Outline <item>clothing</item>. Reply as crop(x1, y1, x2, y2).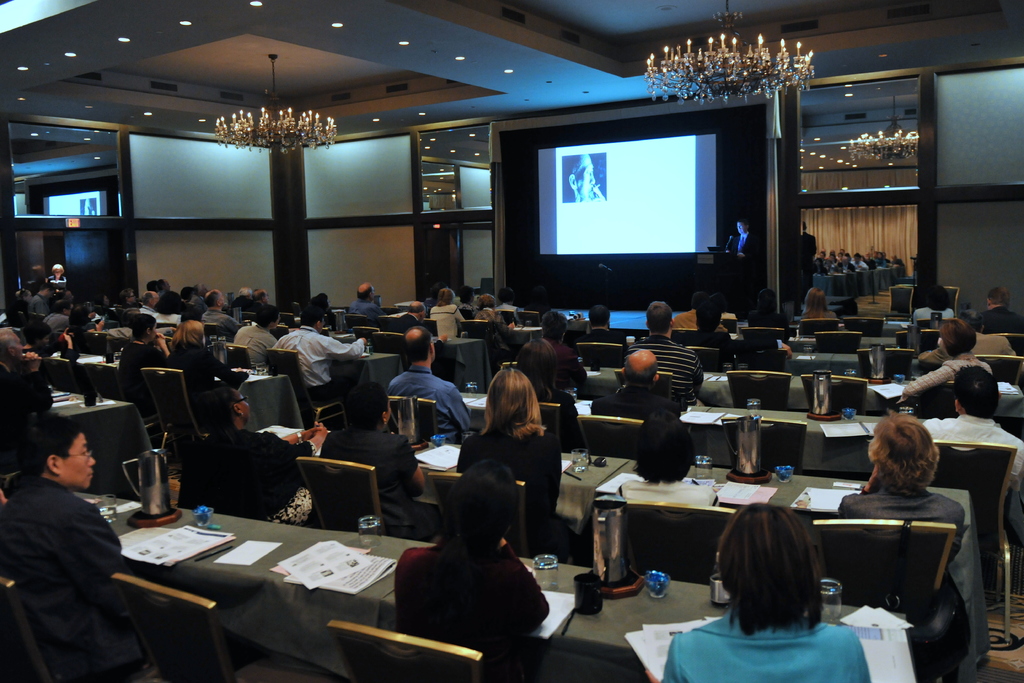
crop(835, 479, 968, 682).
